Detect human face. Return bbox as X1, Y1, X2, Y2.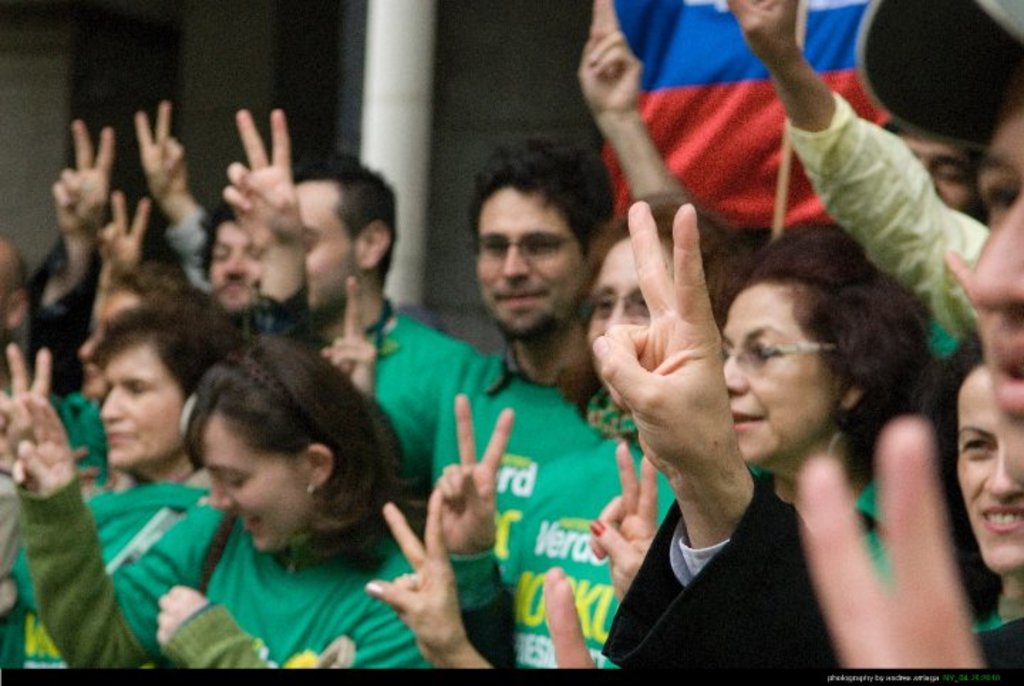
964, 64, 1023, 482.
